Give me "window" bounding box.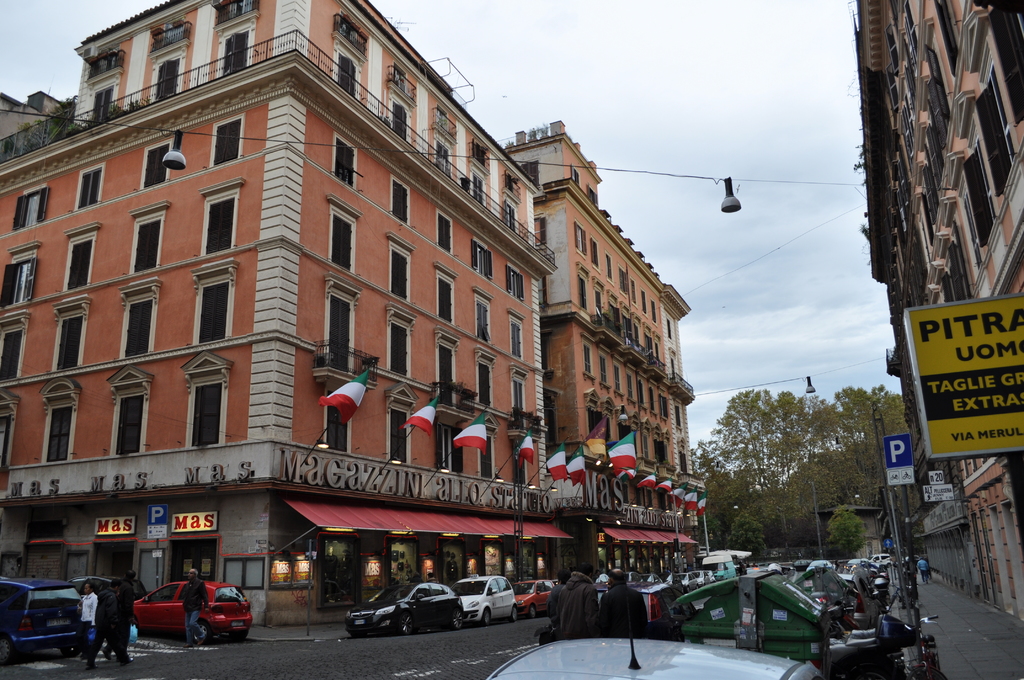
(333,132,357,188).
